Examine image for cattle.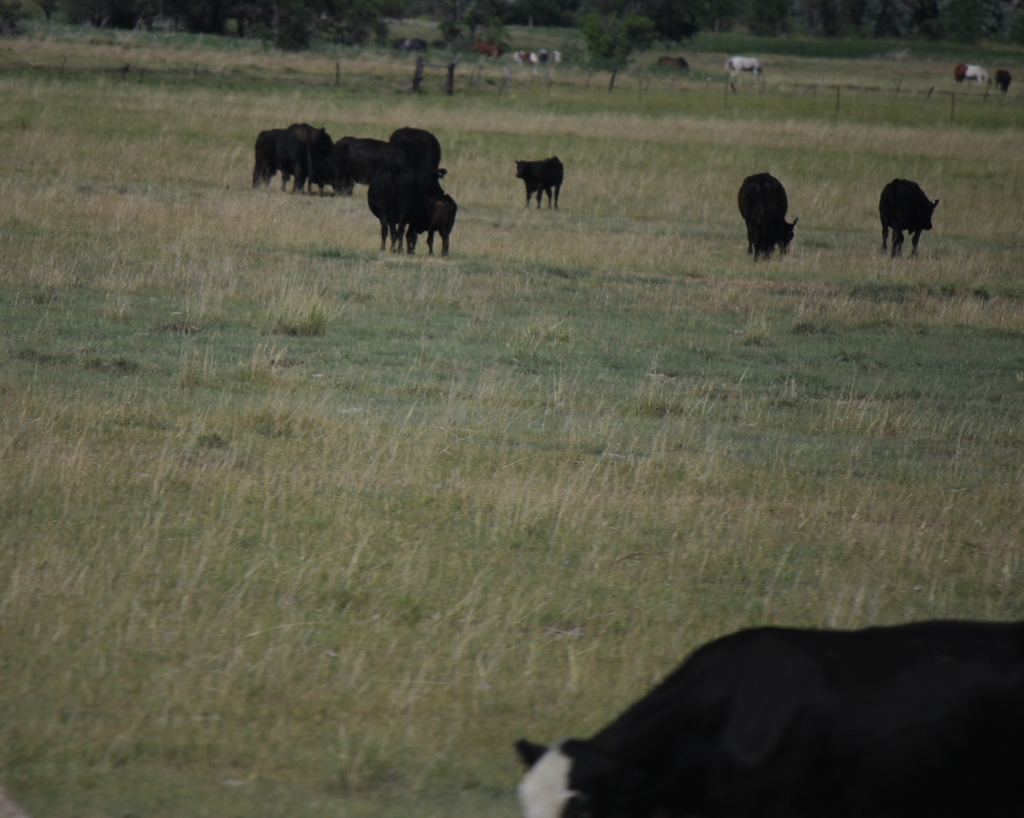
Examination result: [left=282, top=124, right=335, bottom=198].
